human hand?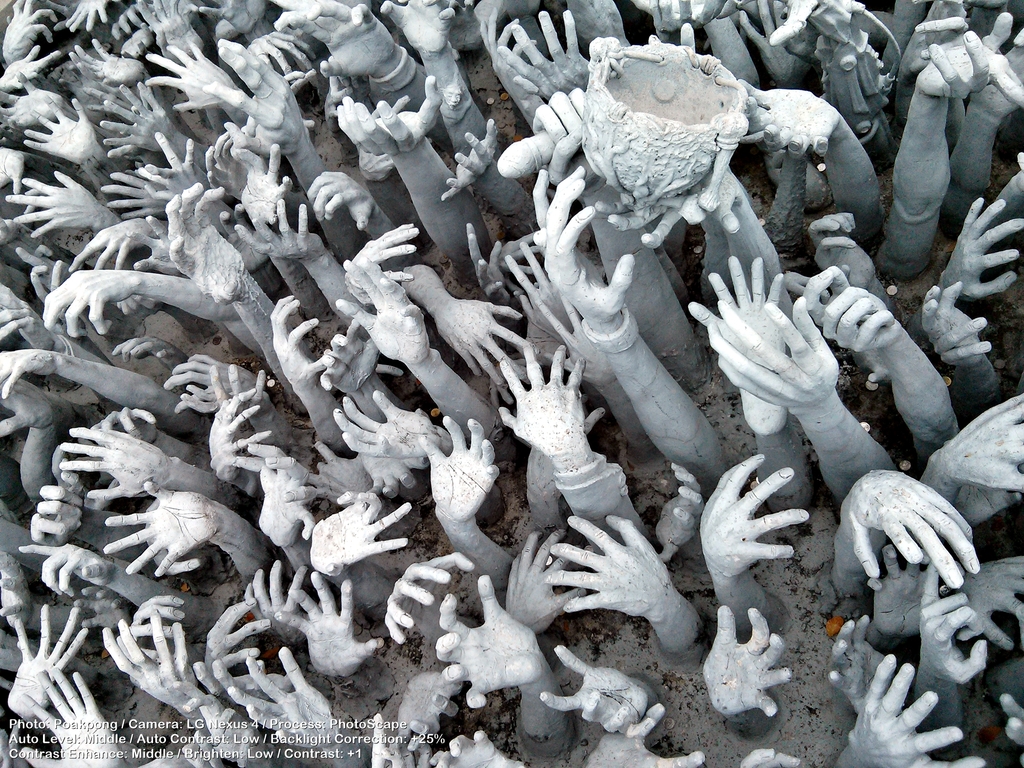
{"left": 359, "top": 712, "right": 441, "bottom": 767}
